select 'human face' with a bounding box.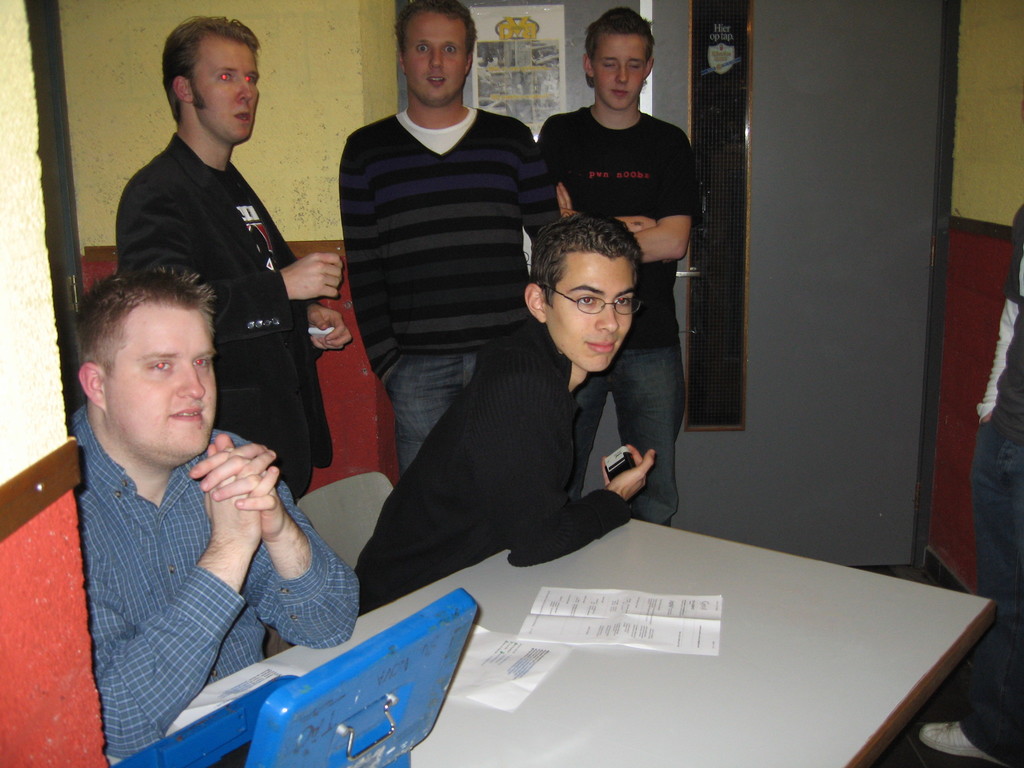
l=193, t=30, r=262, b=145.
